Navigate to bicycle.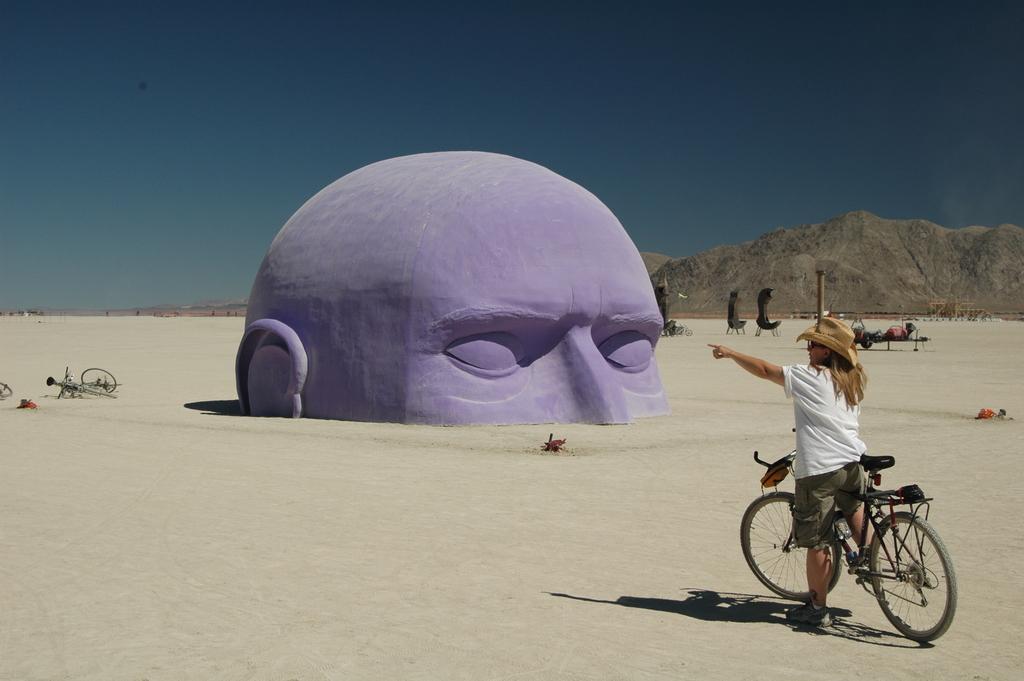
Navigation target: (x1=739, y1=428, x2=957, y2=641).
